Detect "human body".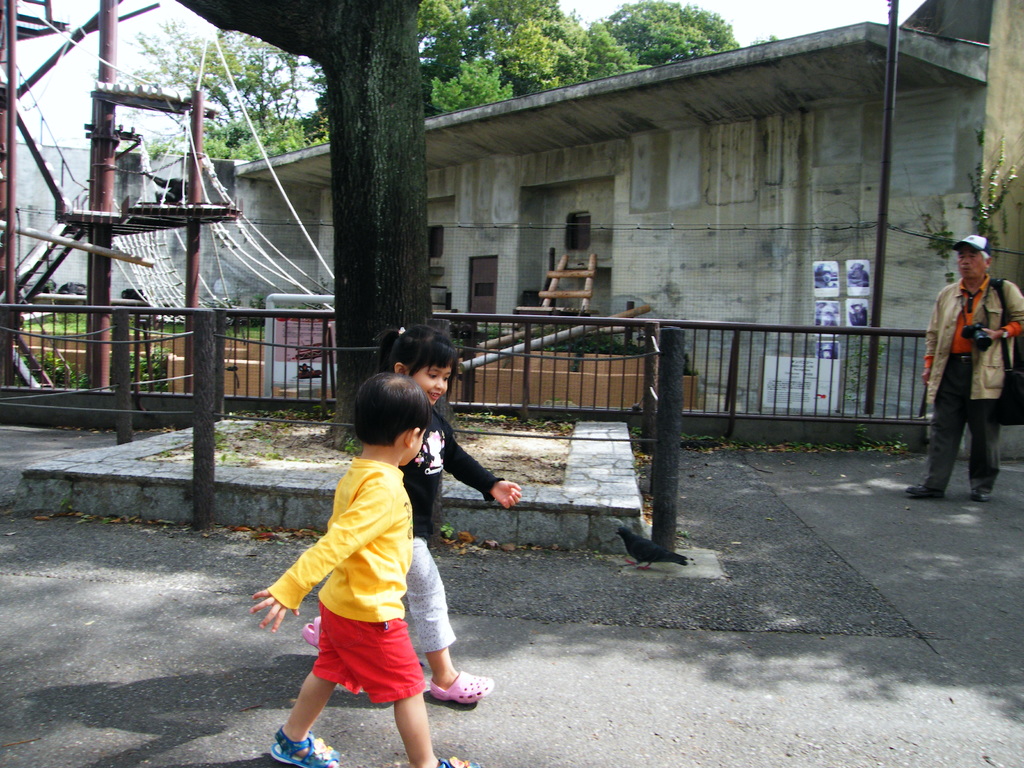
Detected at [left=375, top=316, right=526, bottom=709].
